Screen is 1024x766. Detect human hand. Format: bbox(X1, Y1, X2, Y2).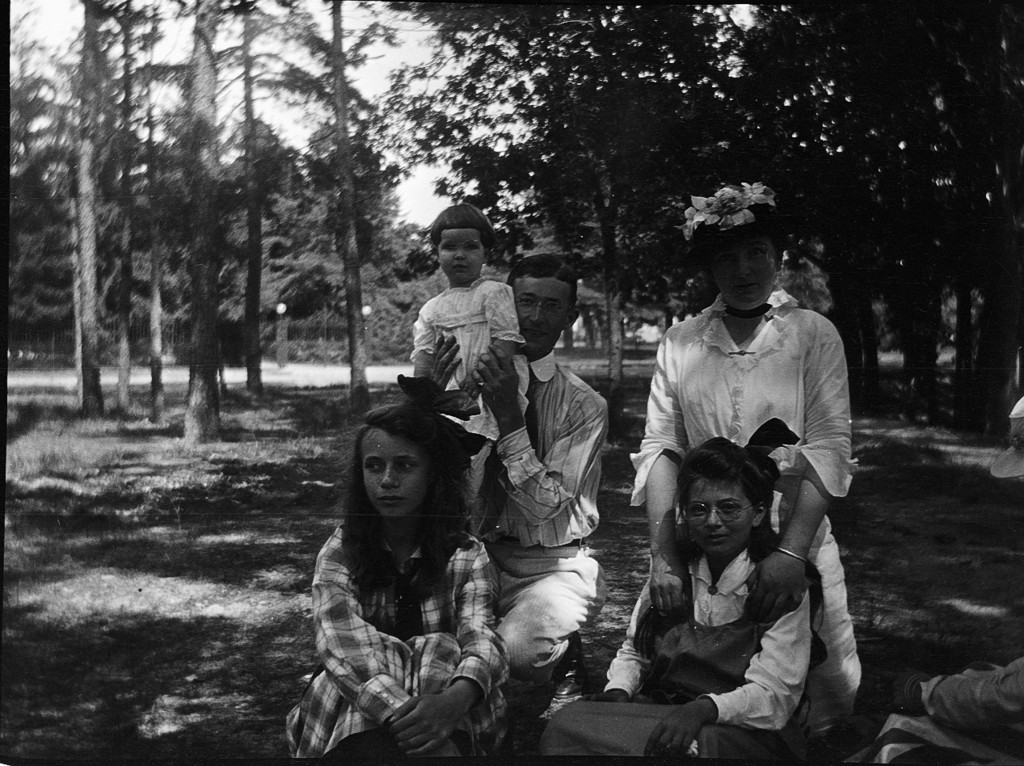
bbox(888, 667, 934, 718).
